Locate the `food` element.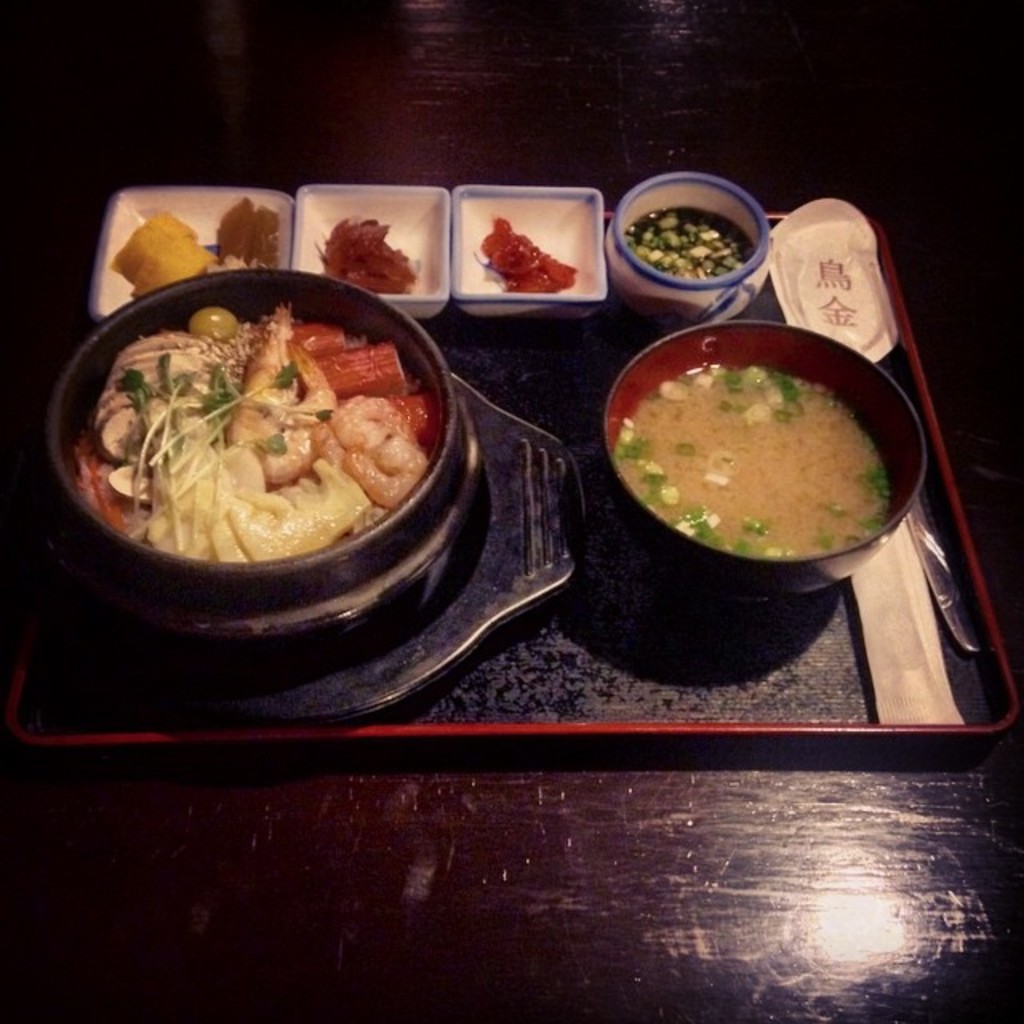
Element bbox: 606,363,899,563.
